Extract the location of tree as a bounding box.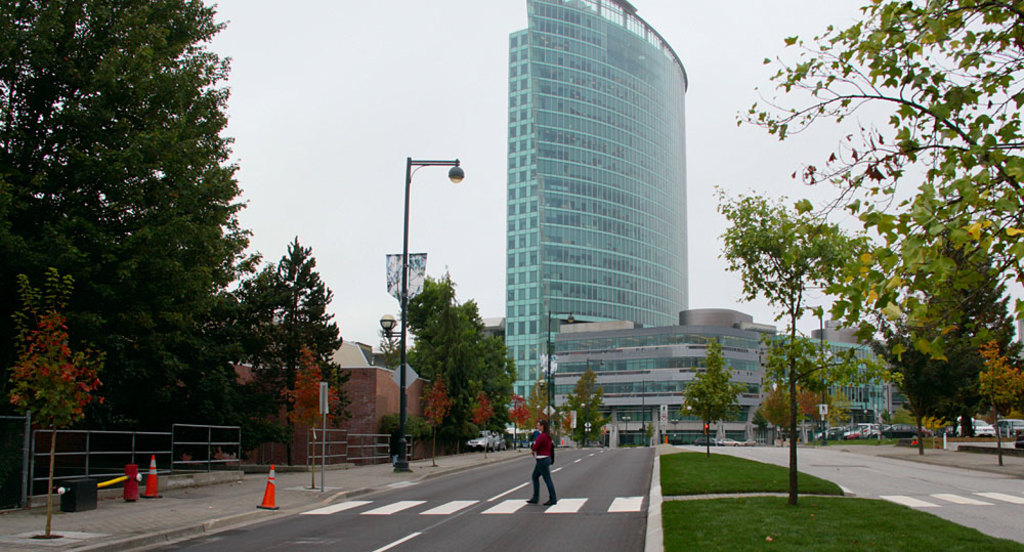
[left=397, top=267, right=527, bottom=455].
